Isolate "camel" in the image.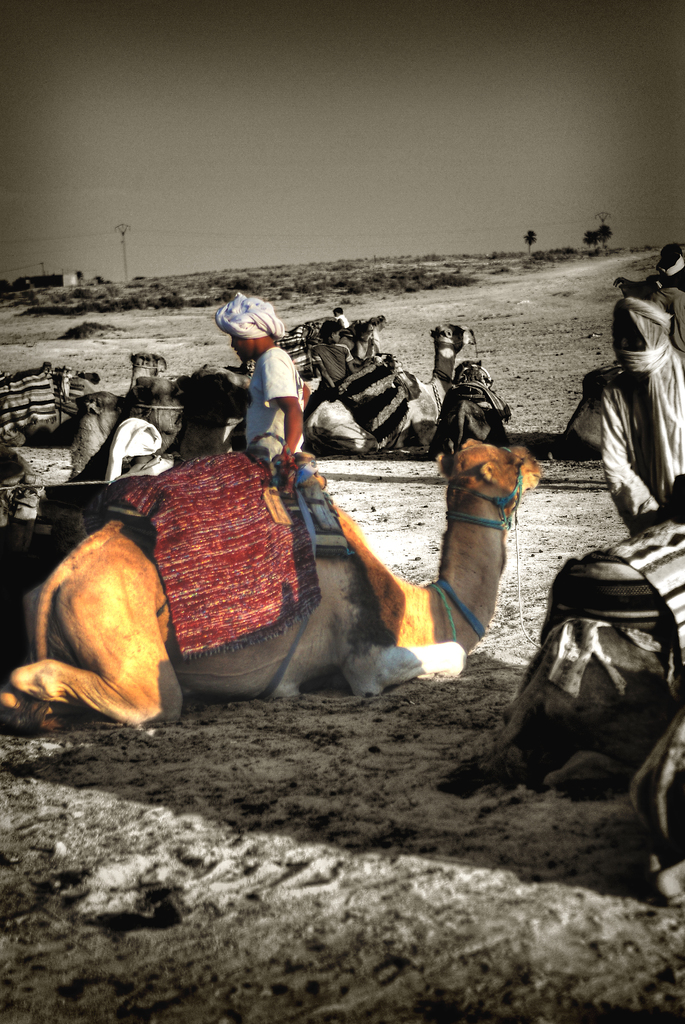
Isolated region: detection(0, 353, 172, 449).
